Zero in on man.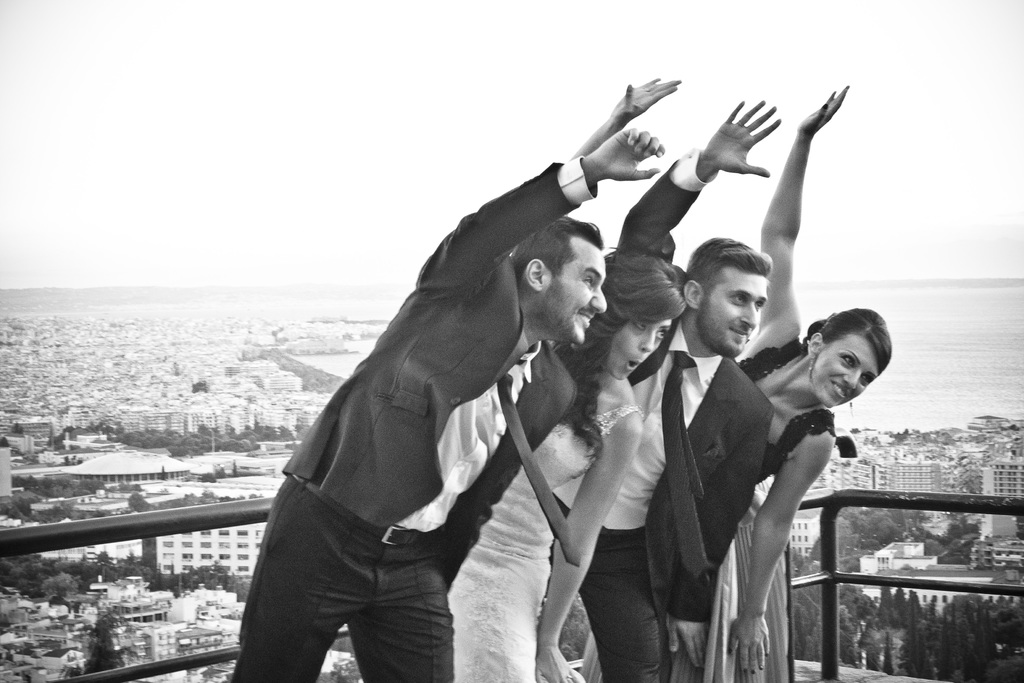
Zeroed in: (545,99,778,682).
